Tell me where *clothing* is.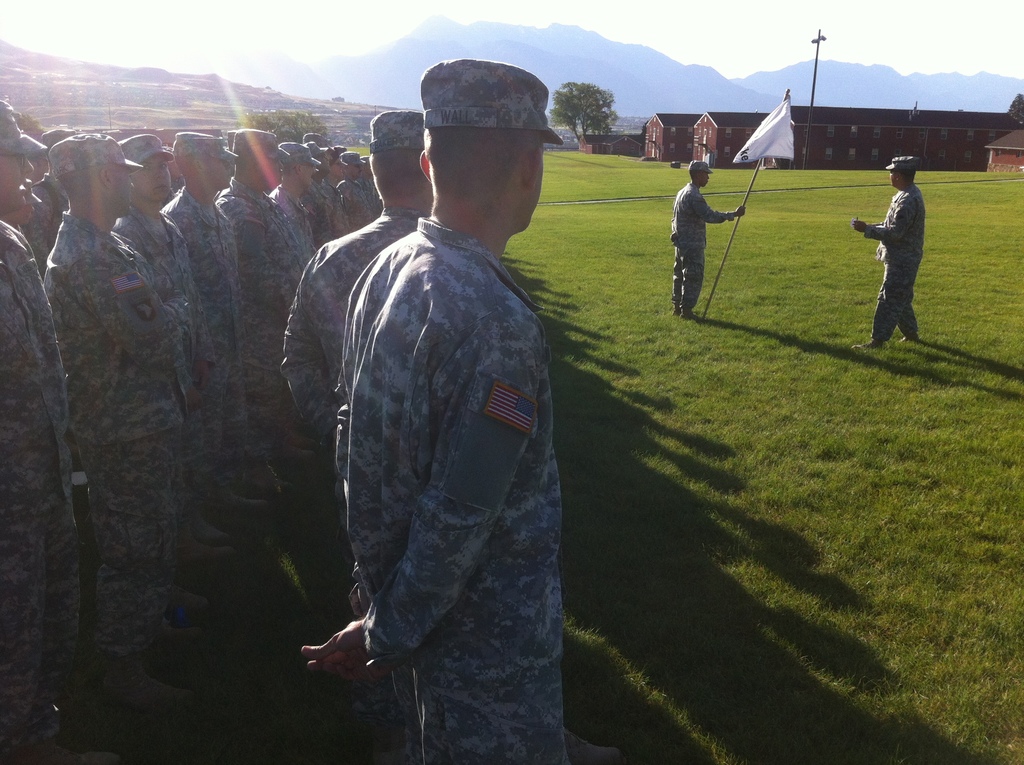
*clothing* is at detection(278, 206, 426, 481).
